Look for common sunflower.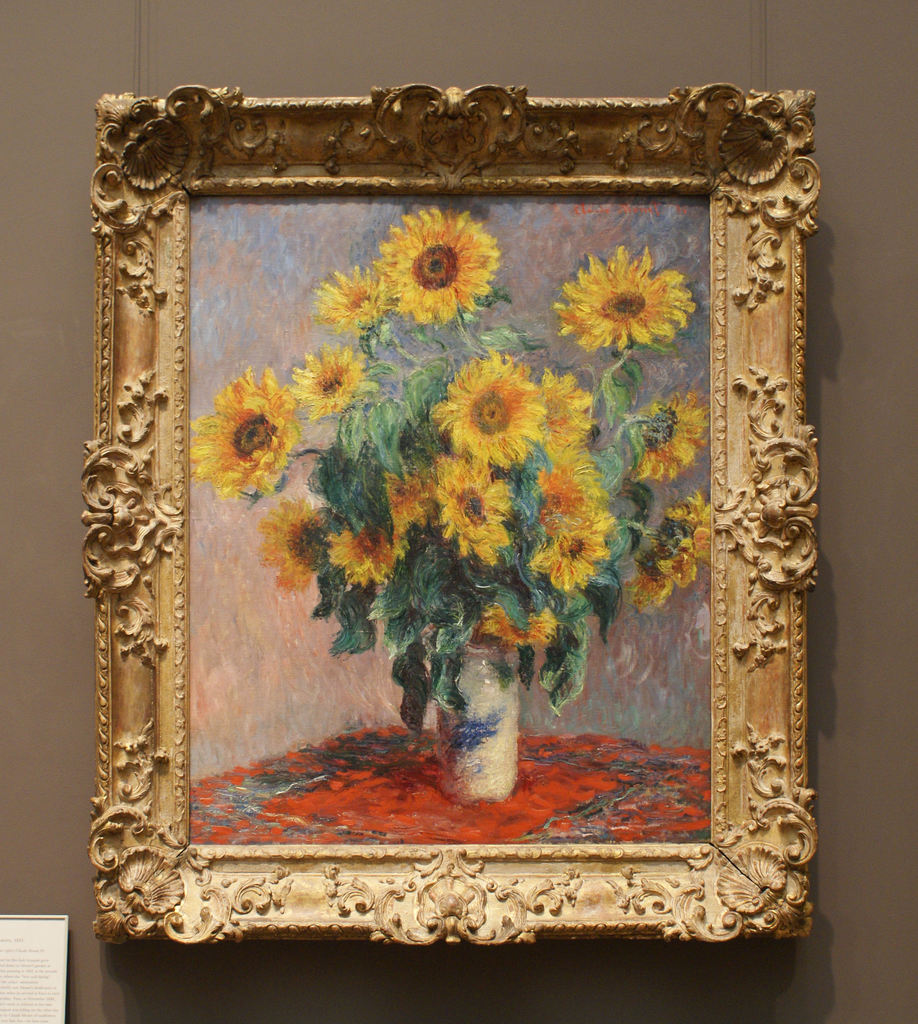
Found: <region>428, 467, 504, 563</region>.
